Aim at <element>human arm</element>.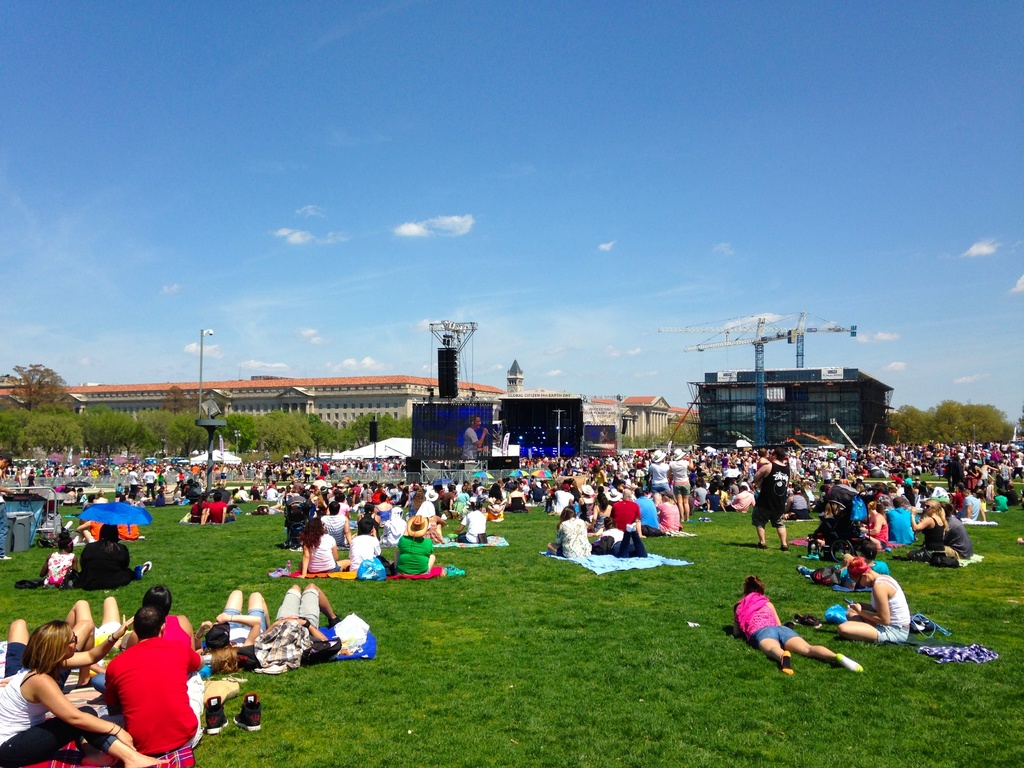
Aimed at 454/513/467/534.
